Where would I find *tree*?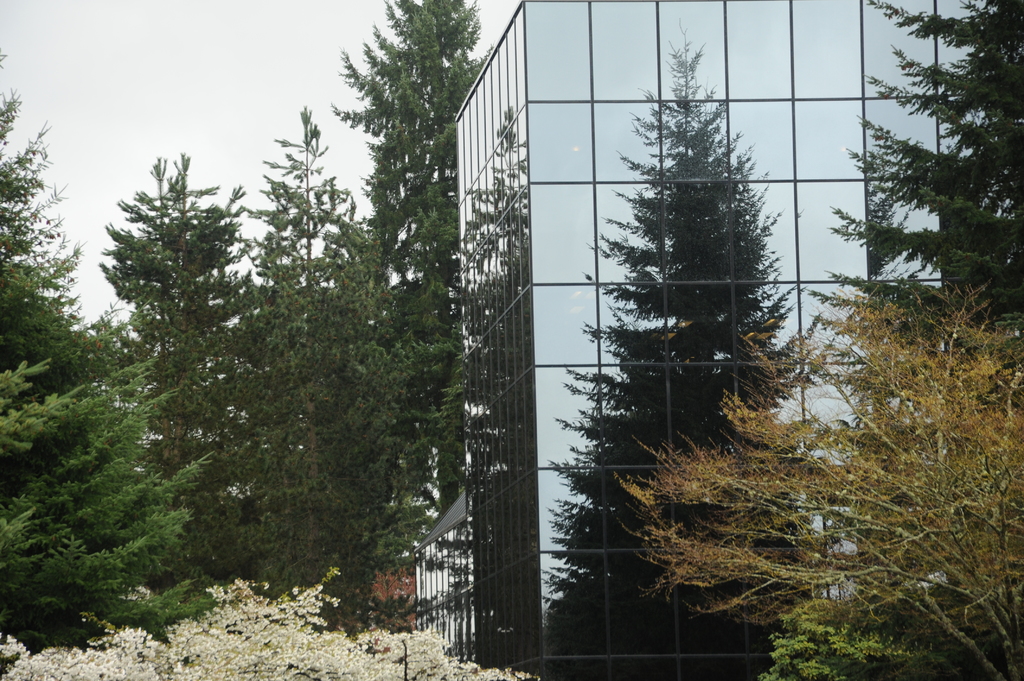
At [0,38,214,680].
